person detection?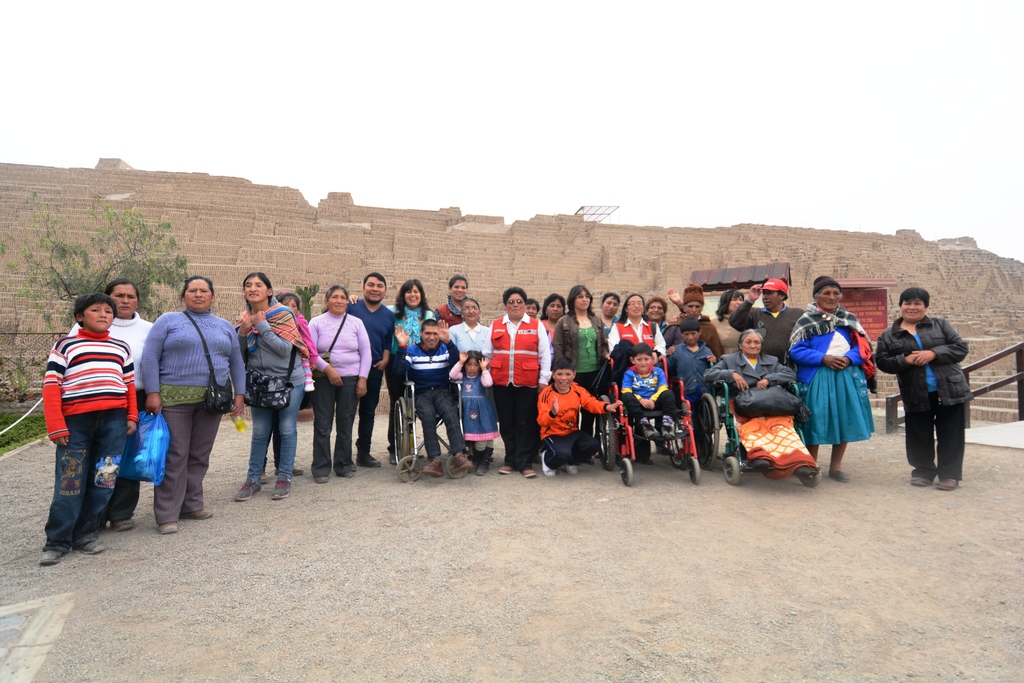
pyautogui.locateOnScreen(372, 280, 438, 447)
